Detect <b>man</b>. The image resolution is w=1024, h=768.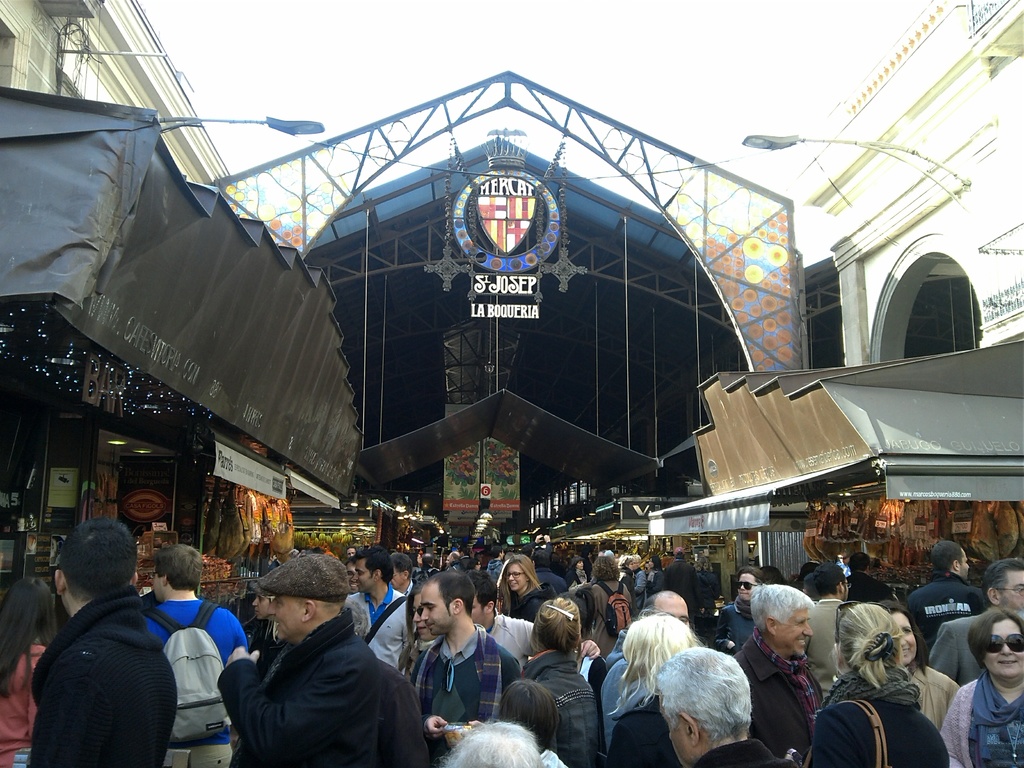
detection(806, 564, 851, 695).
